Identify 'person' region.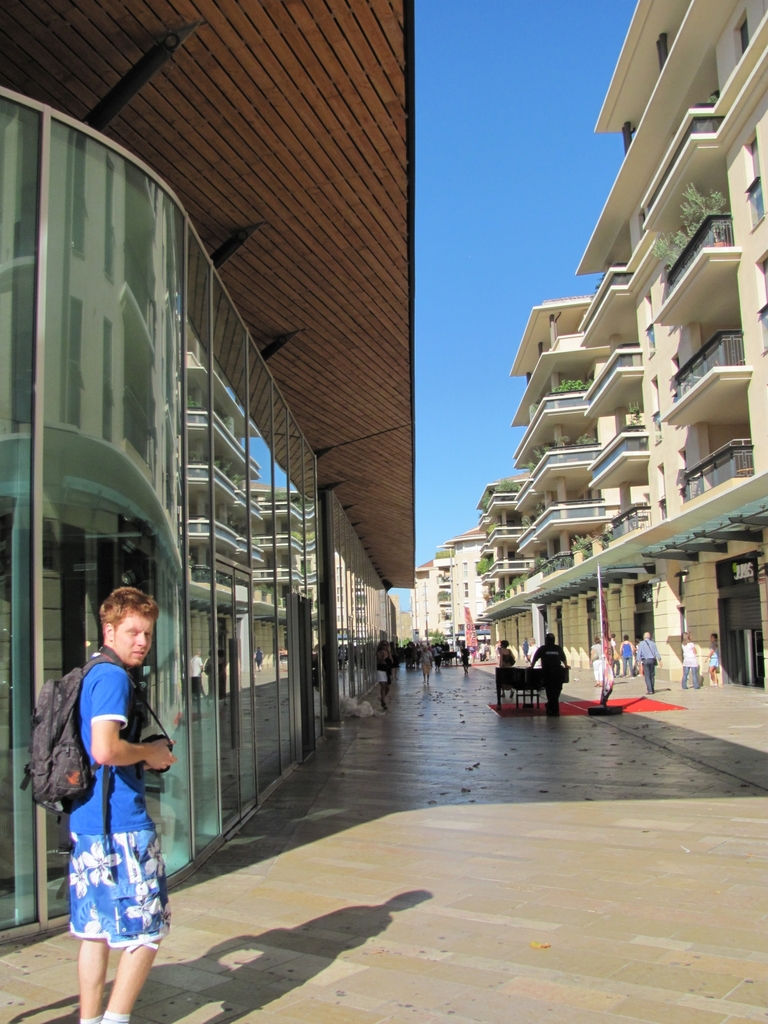
Region: x1=526 y1=631 x2=573 y2=727.
